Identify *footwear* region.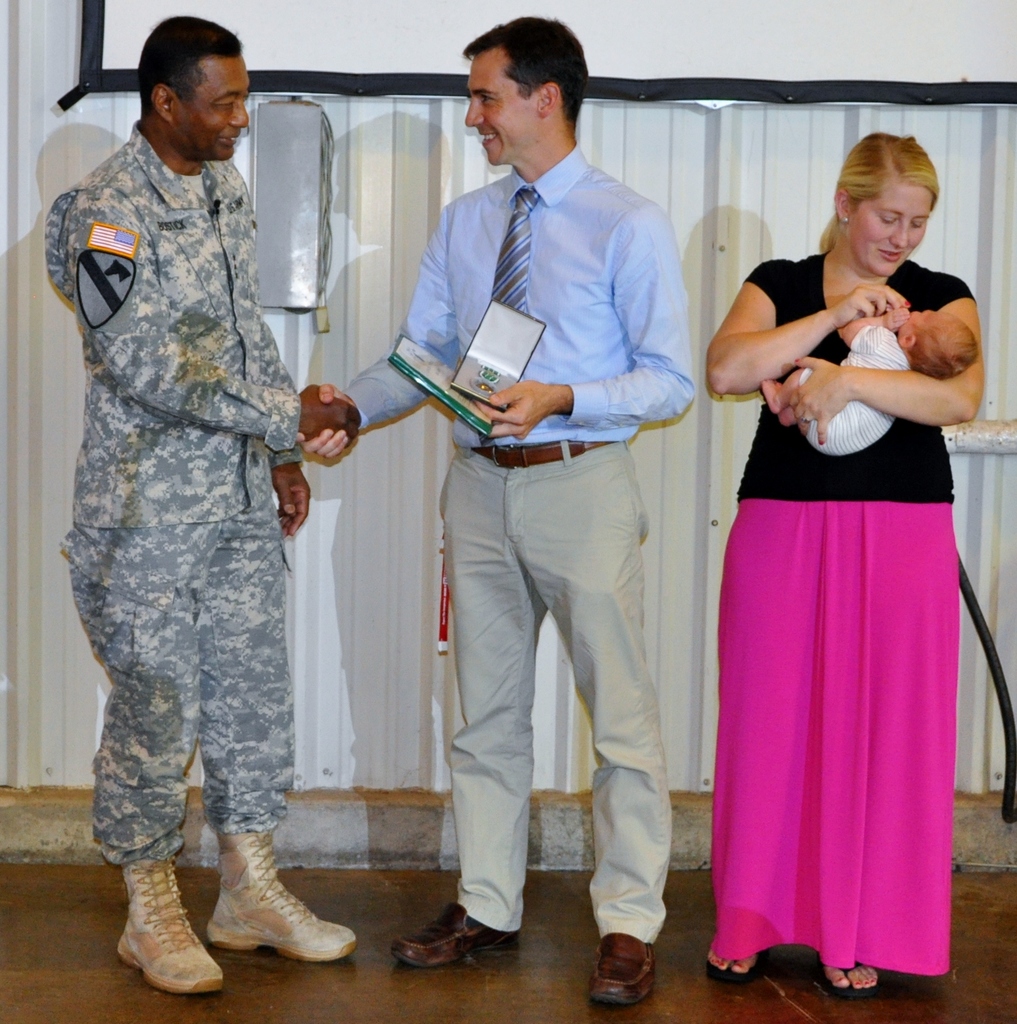
Region: 200,823,324,980.
